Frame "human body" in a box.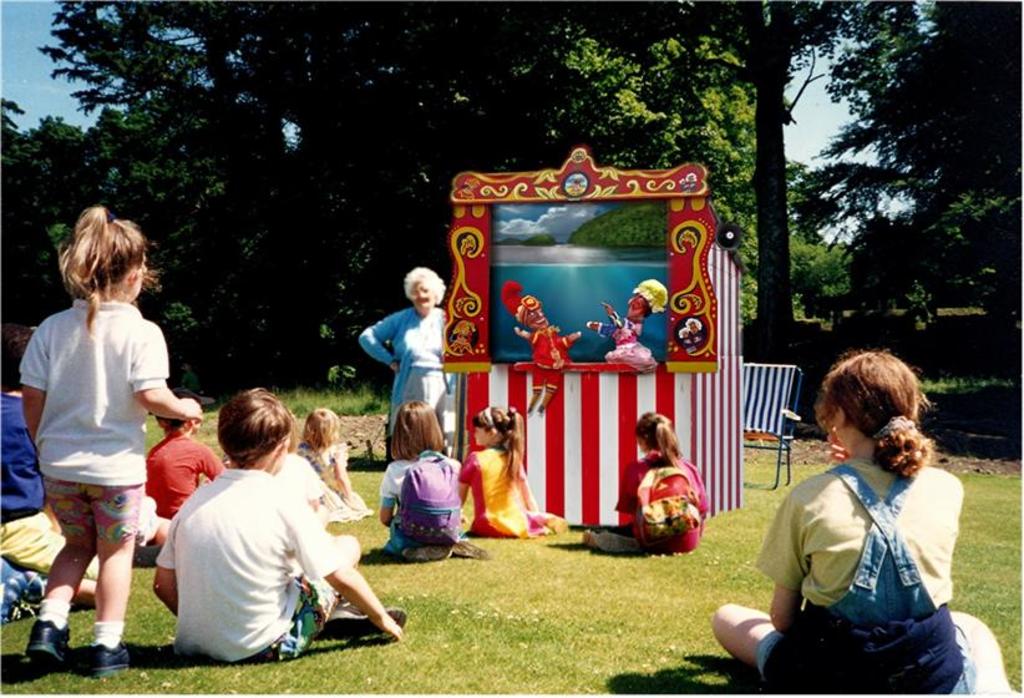
bbox(359, 259, 458, 416).
